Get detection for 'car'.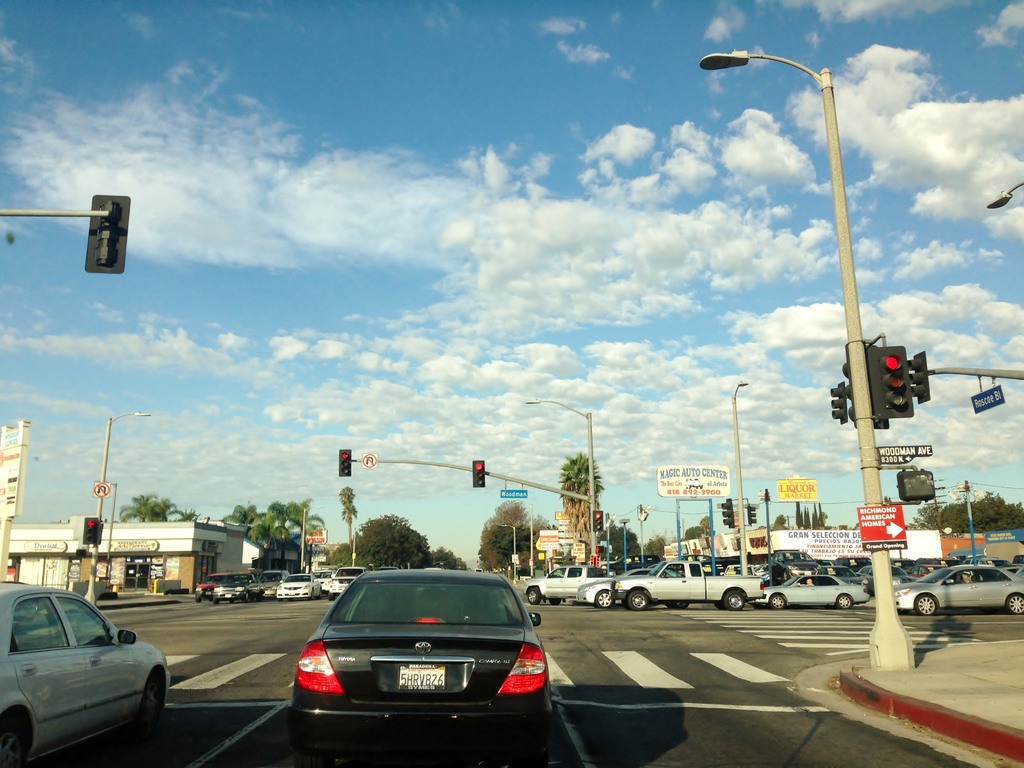
Detection: box=[819, 562, 866, 584].
